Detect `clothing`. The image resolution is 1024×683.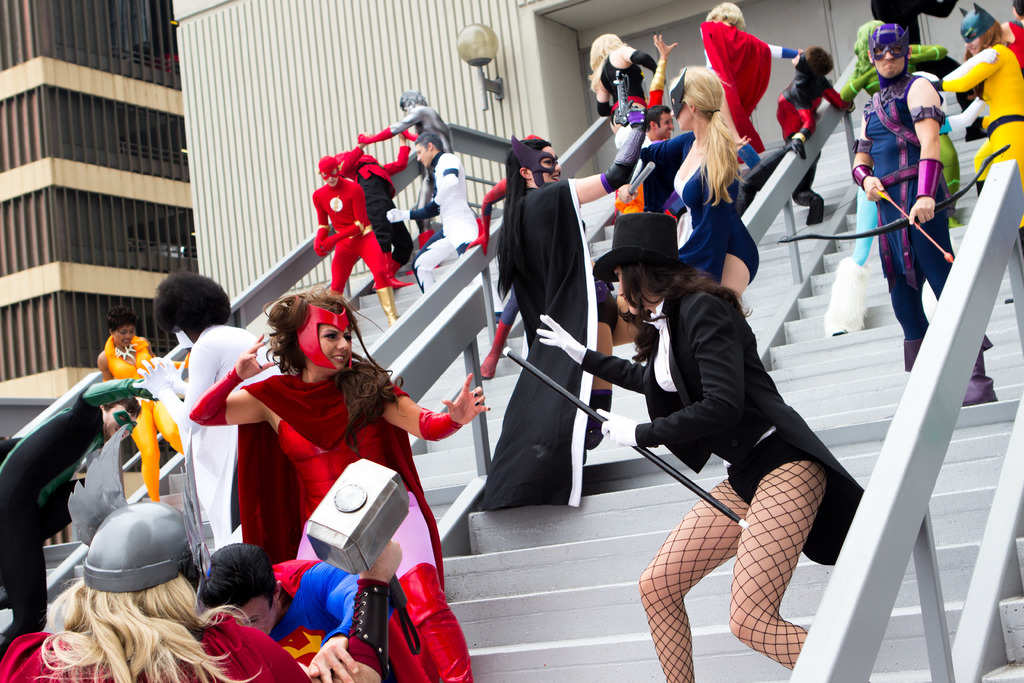
(408, 149, 479, 285).
